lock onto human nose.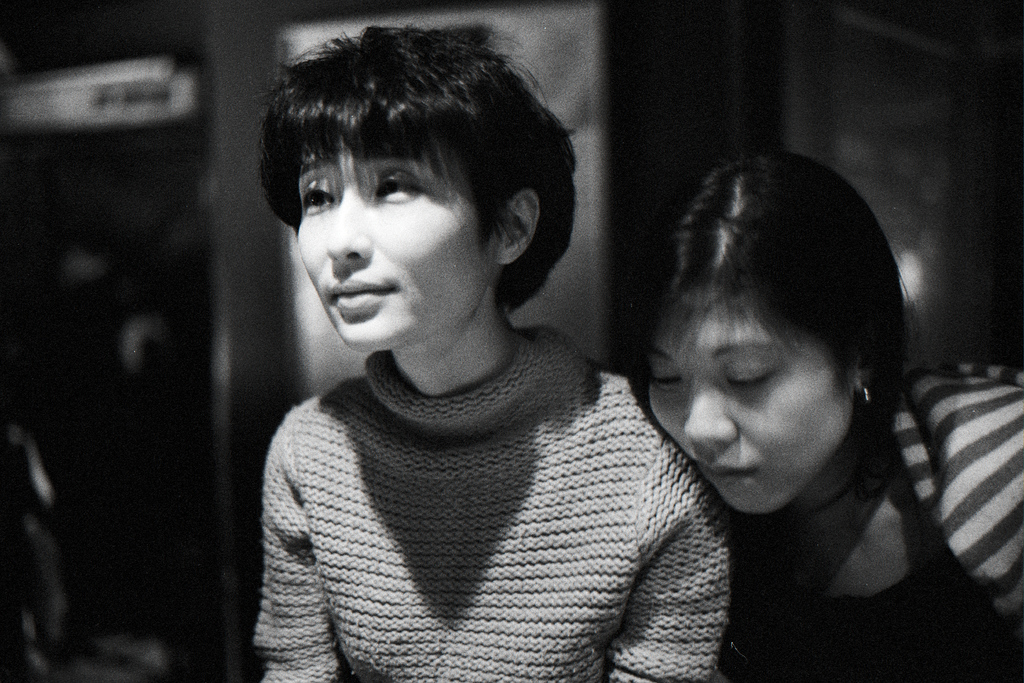
Locked: {"x1": 324, "y1": 189, "x2": 376, "y2": 263}.
